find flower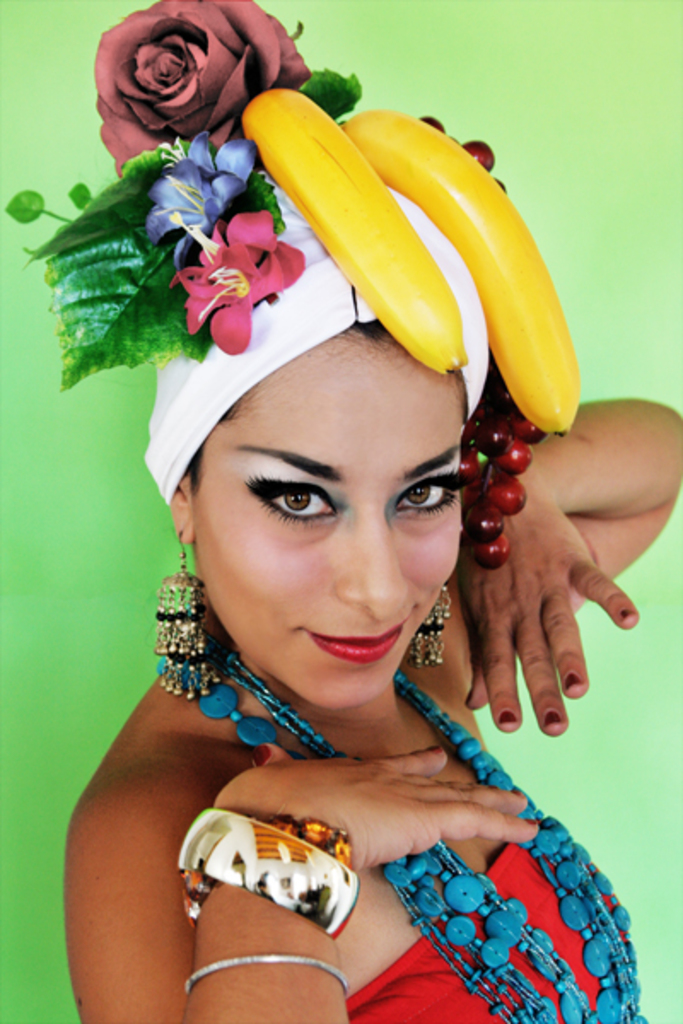
region(162, 191, 290, 336)
